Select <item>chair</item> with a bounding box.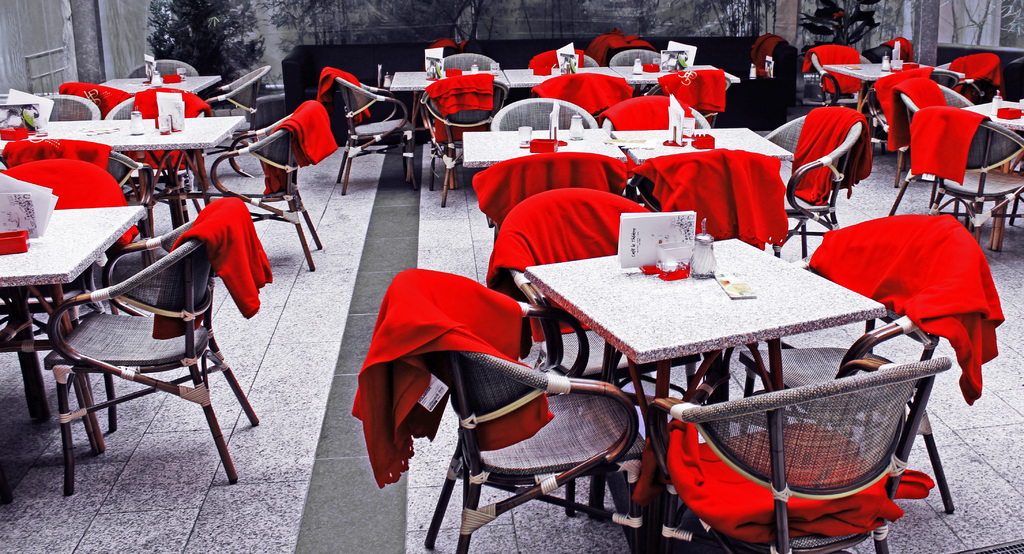
[131, 57, 200, 78].
